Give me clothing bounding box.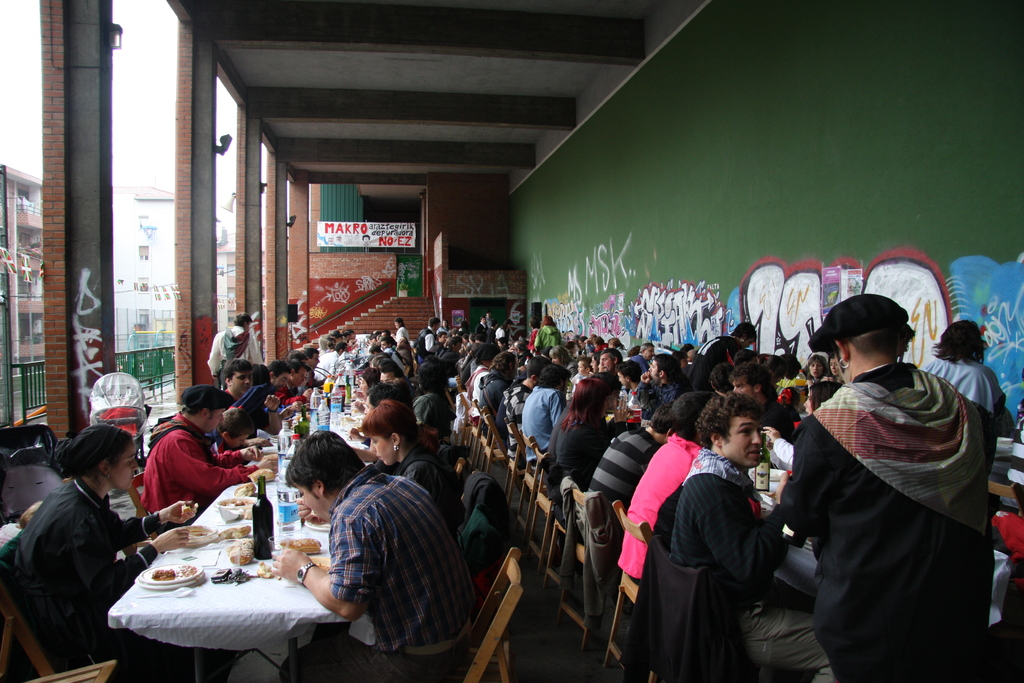
<region>548, 410, 626, 490</region>.
